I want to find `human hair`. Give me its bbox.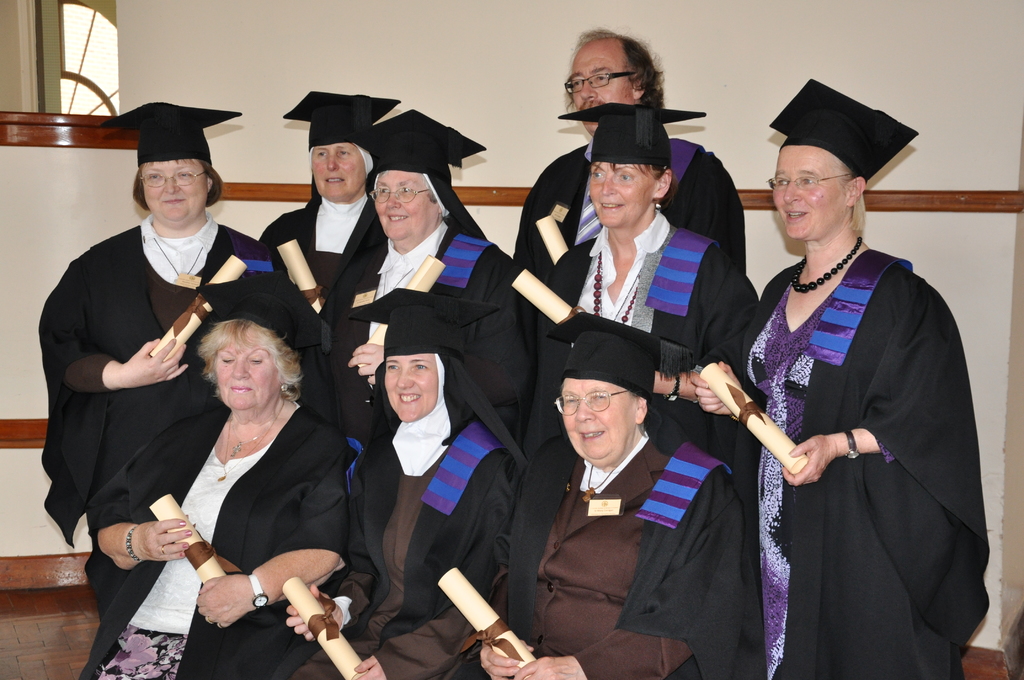
(left=193, top=316, right=305, bottom=398).
